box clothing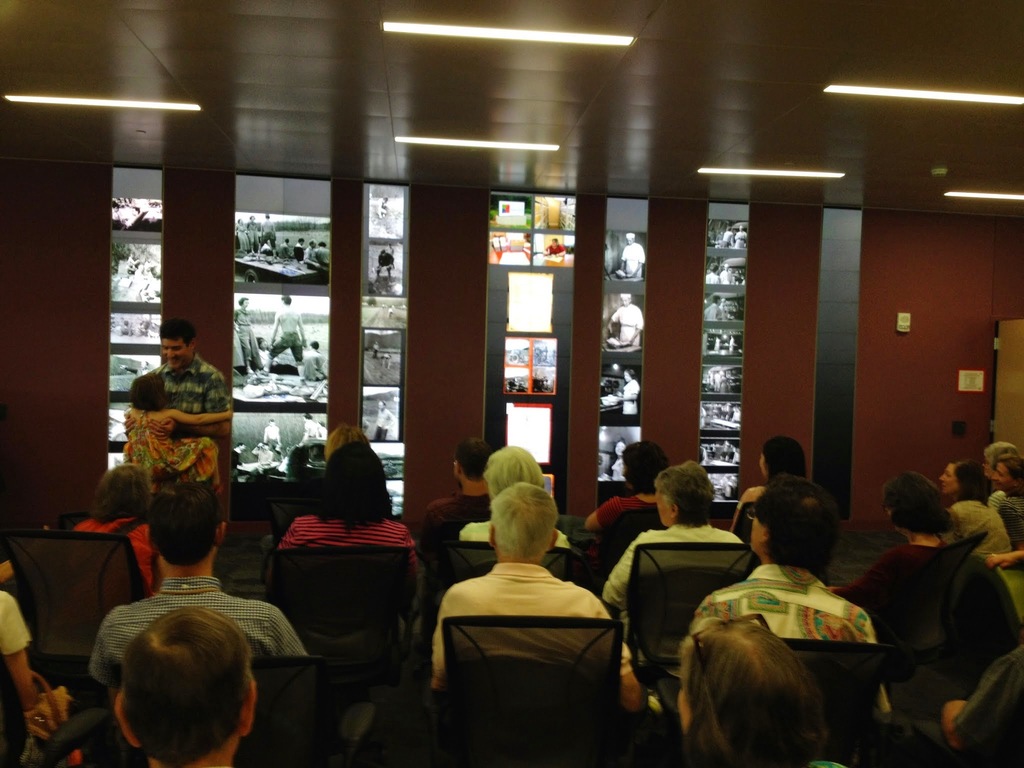
{"left": 90, "top": 580, "right": 308, "bottom": 692}
